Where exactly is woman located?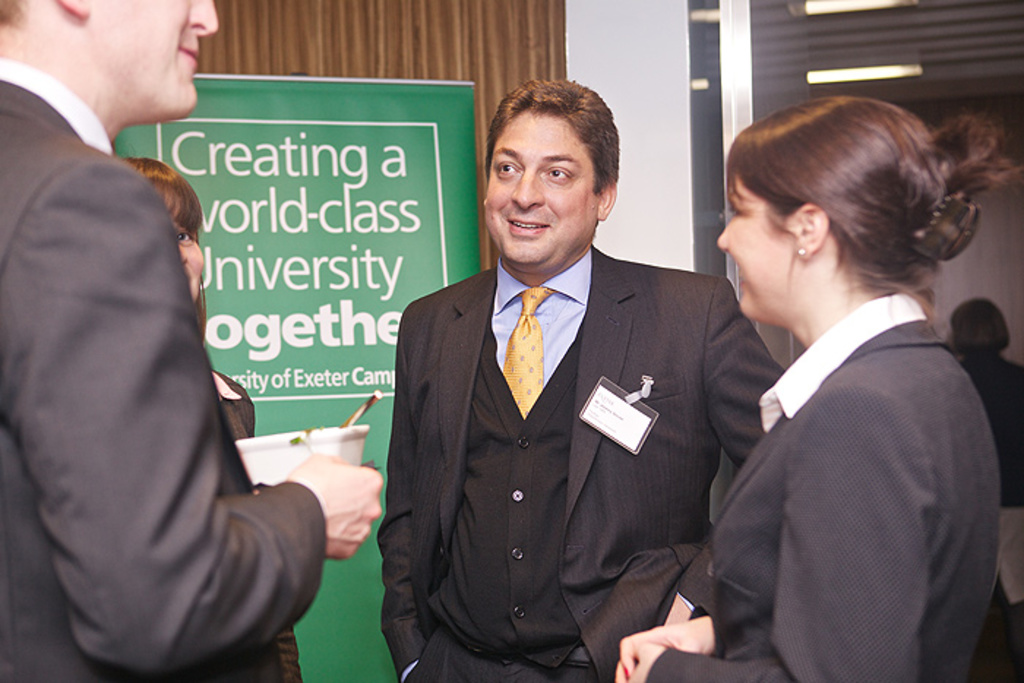
Its bounding box is select_region(108, 156, 306, 682).
